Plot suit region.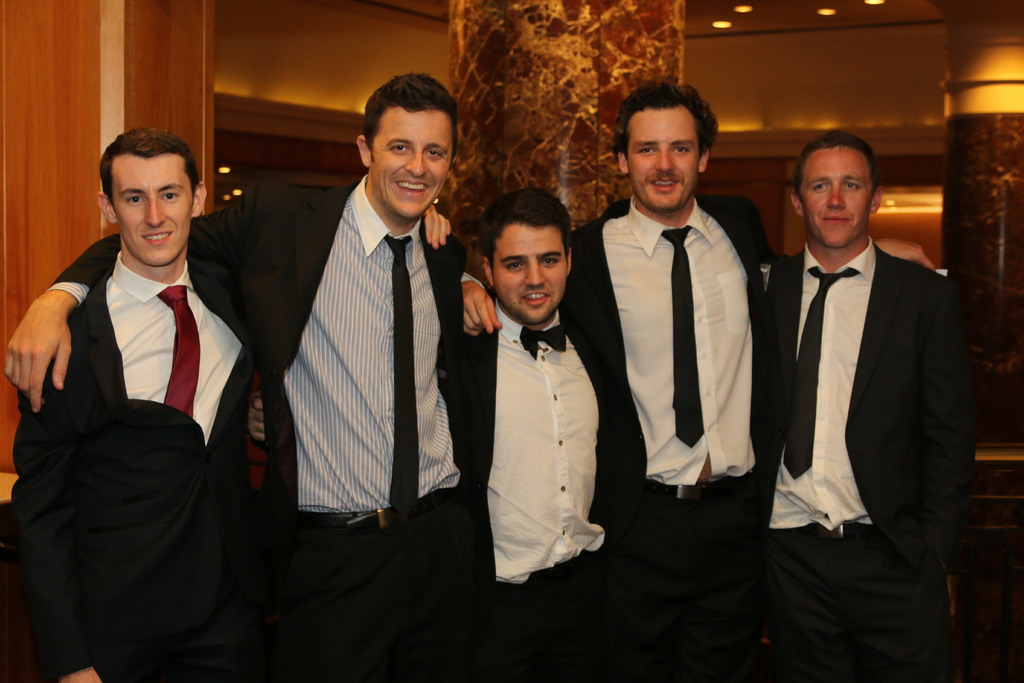
Plotted at x1=41 y1=175 x2=490 y2=682.
